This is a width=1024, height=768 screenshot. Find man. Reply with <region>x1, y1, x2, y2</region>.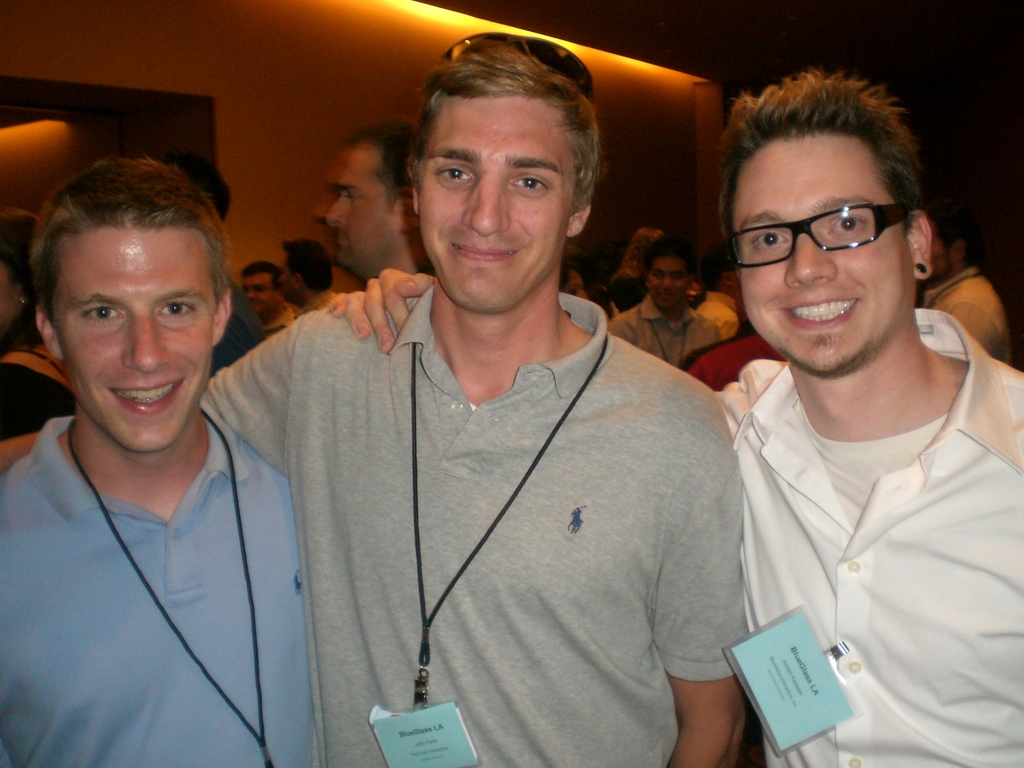
<region>924, 202, 1020, 378</region>.
